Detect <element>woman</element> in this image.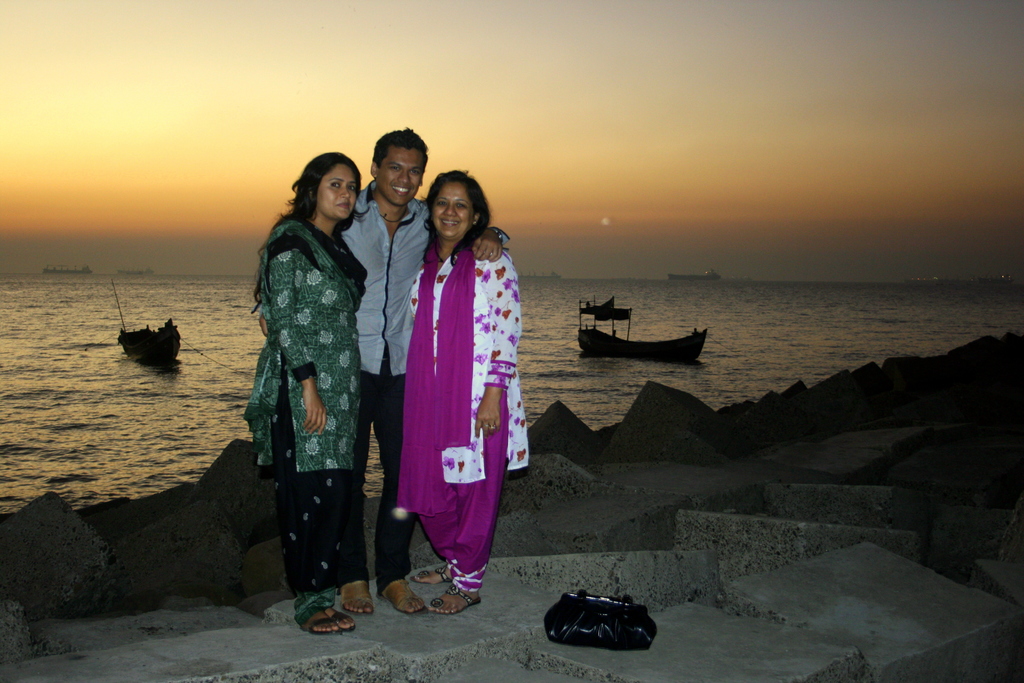
Detection: rect(381, 160, 522, 591).
